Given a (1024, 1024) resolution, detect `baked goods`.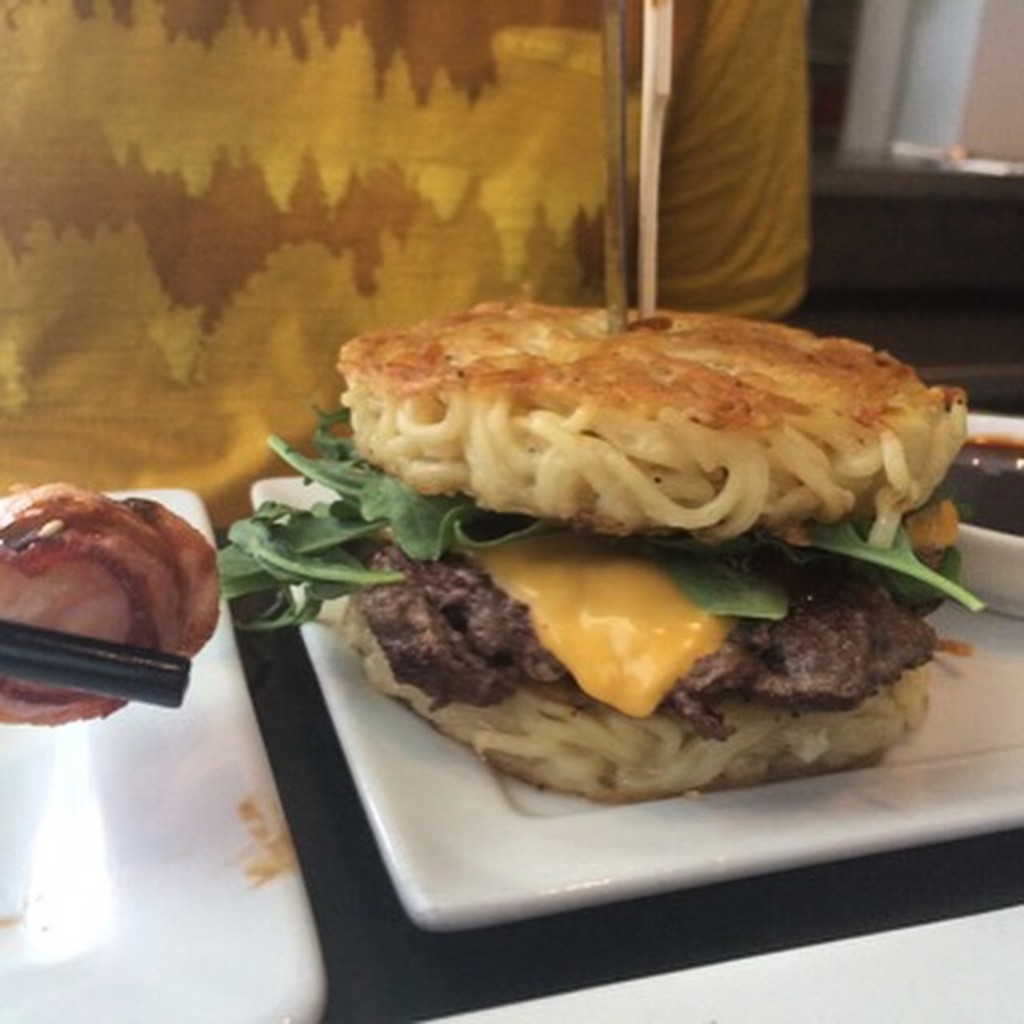
325:301:971:794.
